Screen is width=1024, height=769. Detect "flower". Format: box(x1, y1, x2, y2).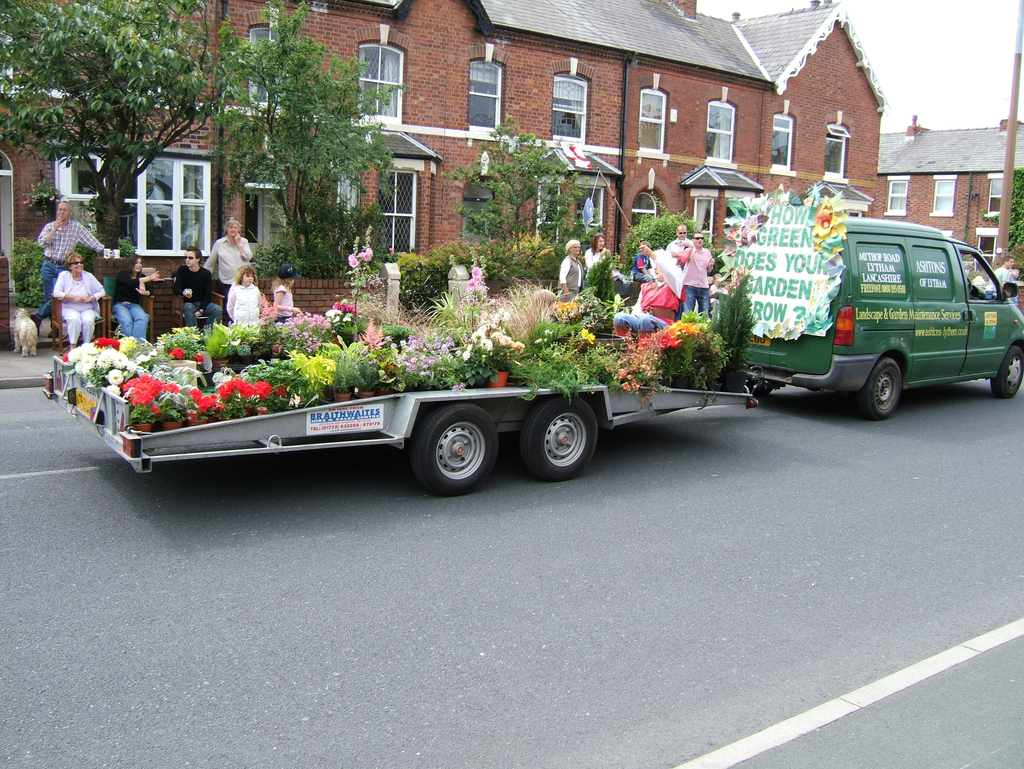
box(346, 254, 358, 269).
